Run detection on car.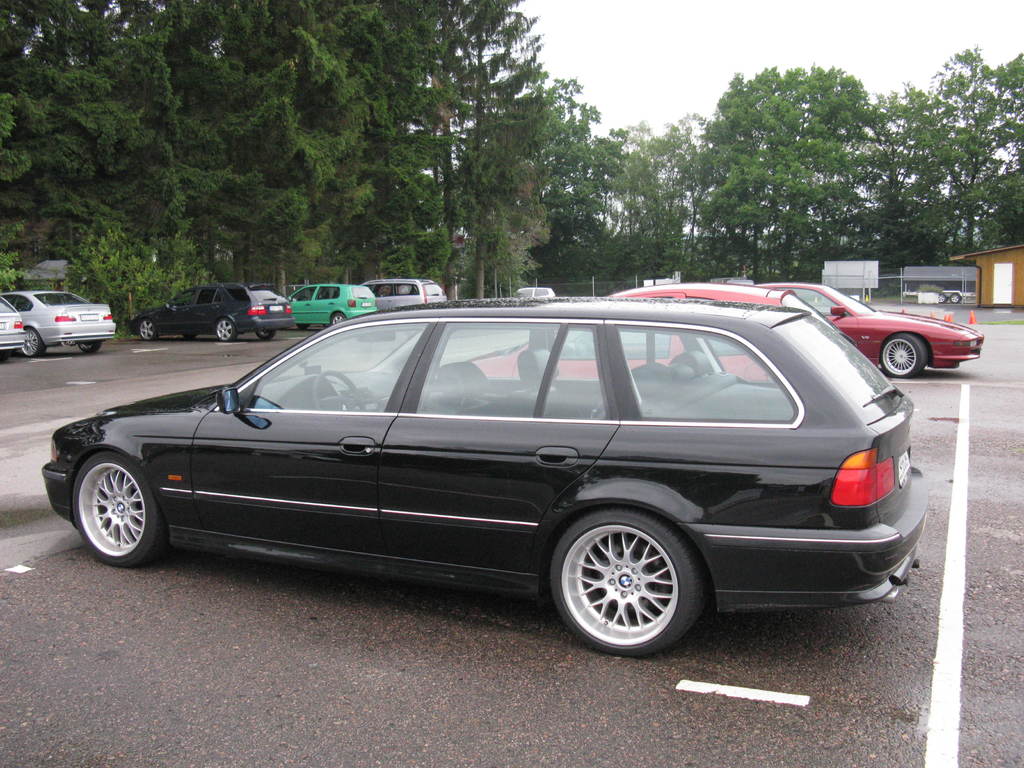
Result: 124:276:291:335.
